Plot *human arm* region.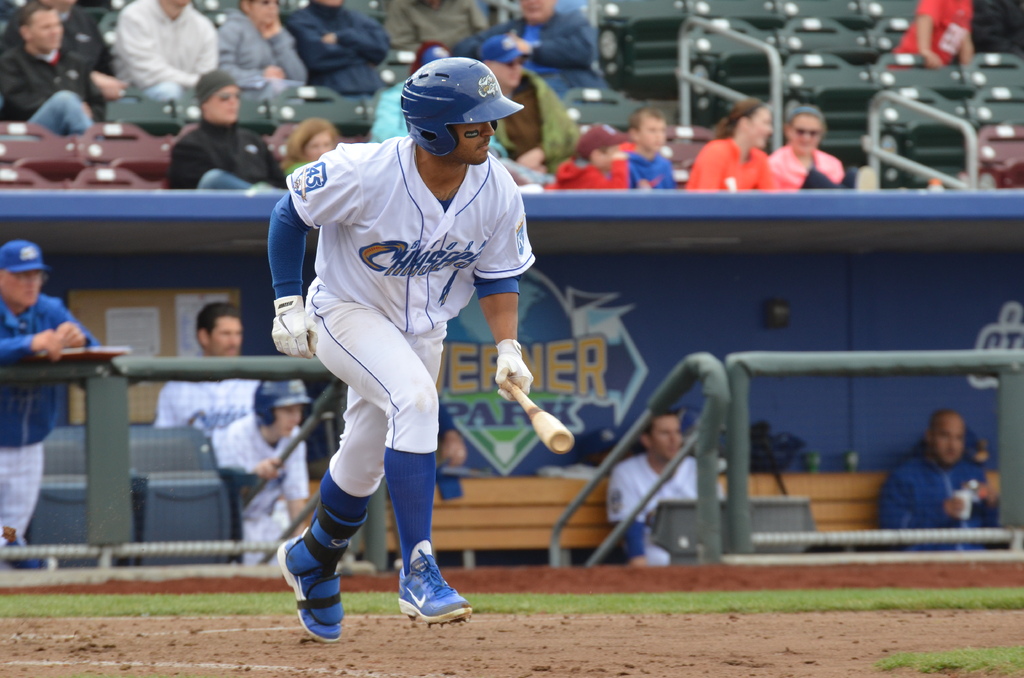
Plotted at {"x1": 961, "y1": 9, "x2": 975, "y2": 60}.
